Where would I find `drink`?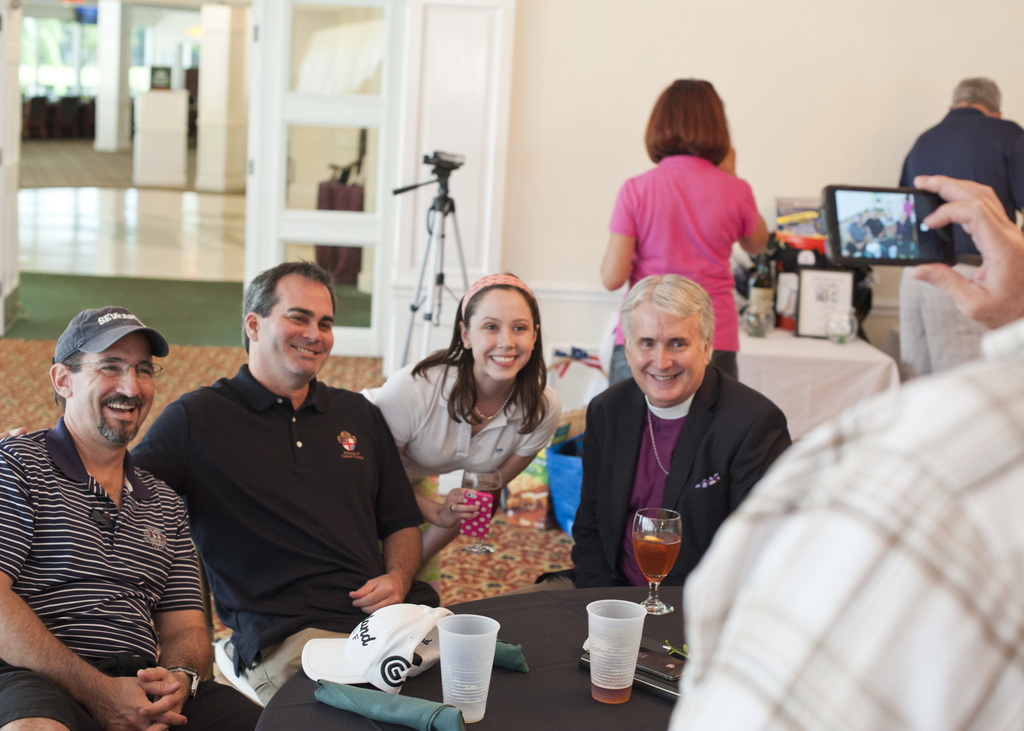
At x1=749, y1=250, x2=775, y2=326.
